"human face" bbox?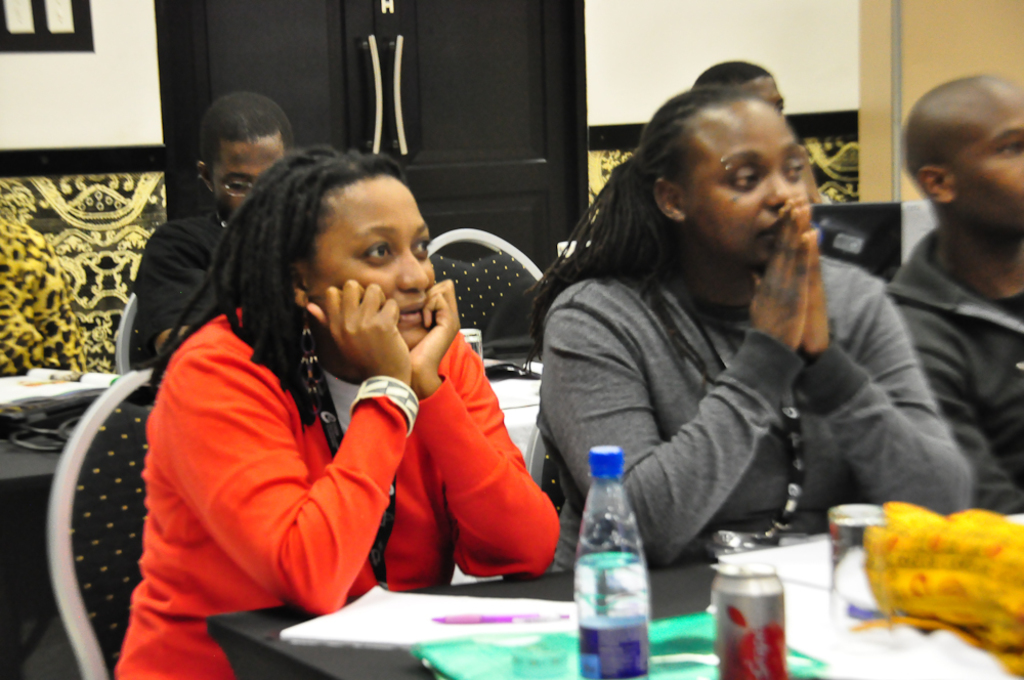
{"left": 213, "top": 137, "right": 281, "bottom": 225}
